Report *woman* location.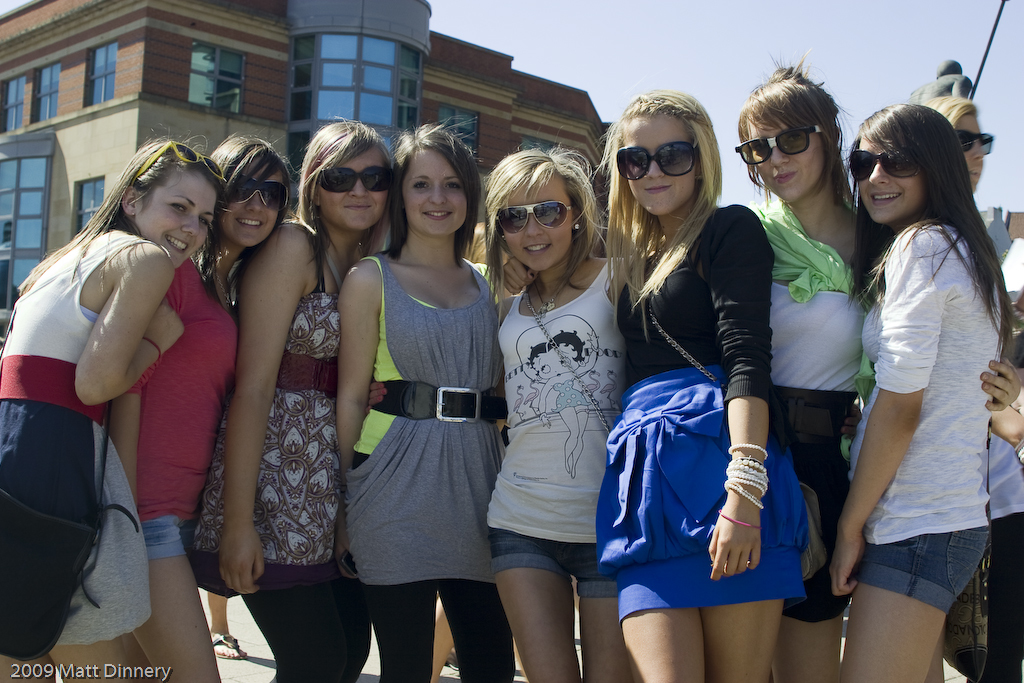
Report: pyautogui.locateOnScreen(821, 96, 1023, 682).
